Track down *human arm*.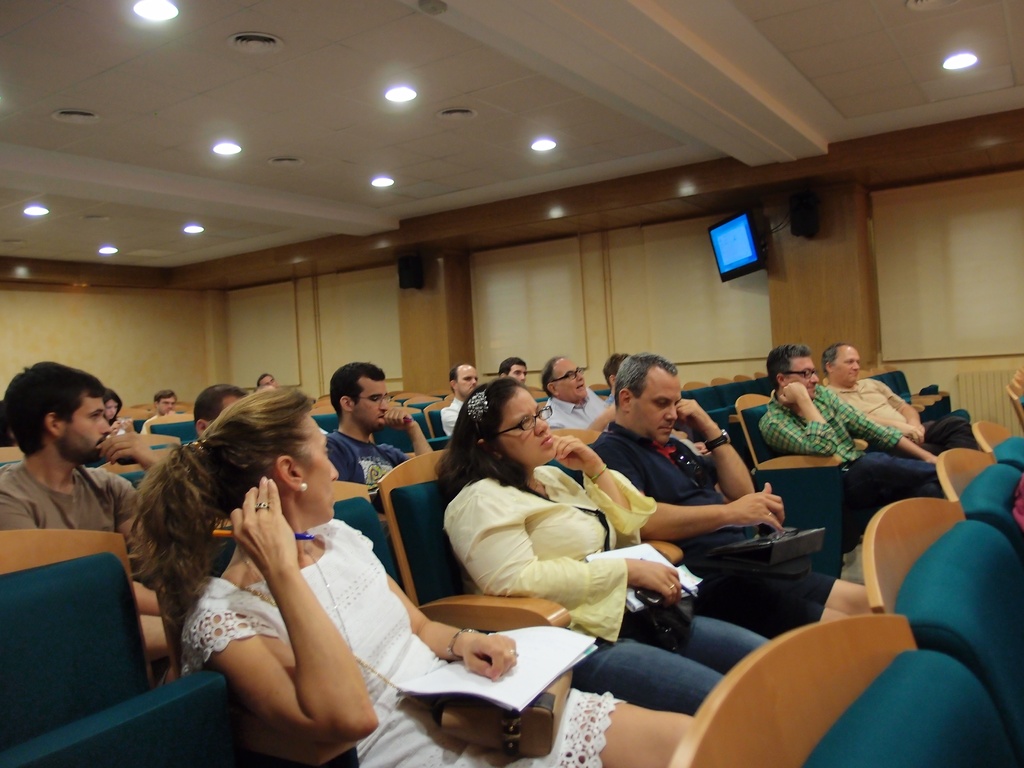
Tracked to rect(553, 436, 640, 538).
